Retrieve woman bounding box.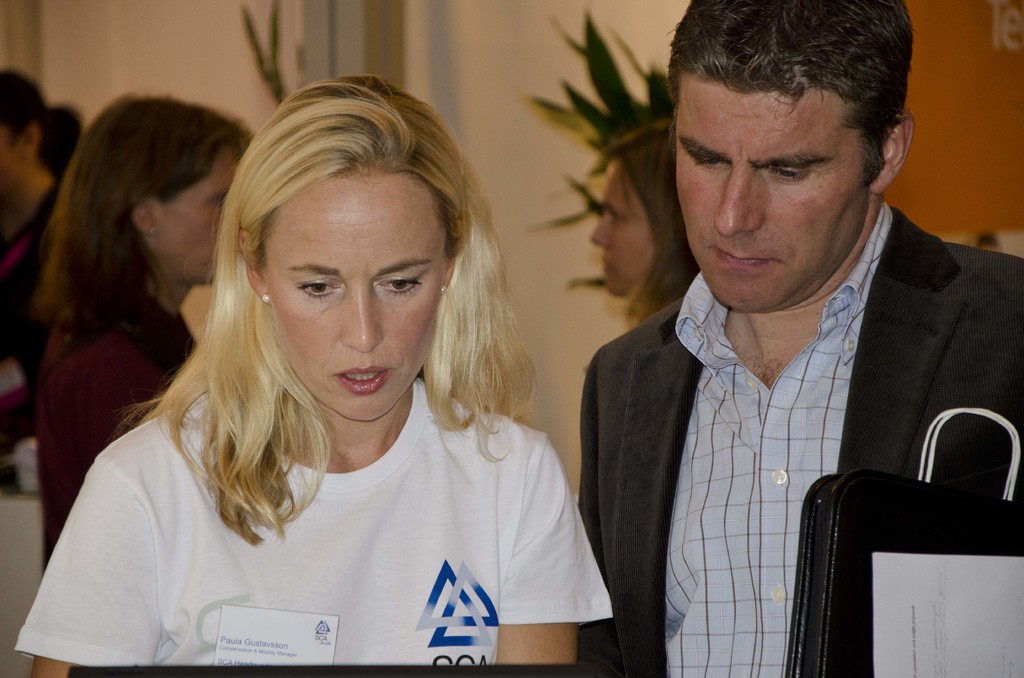
Bounding box: left=44, top=79, right=631, bottom=674.
